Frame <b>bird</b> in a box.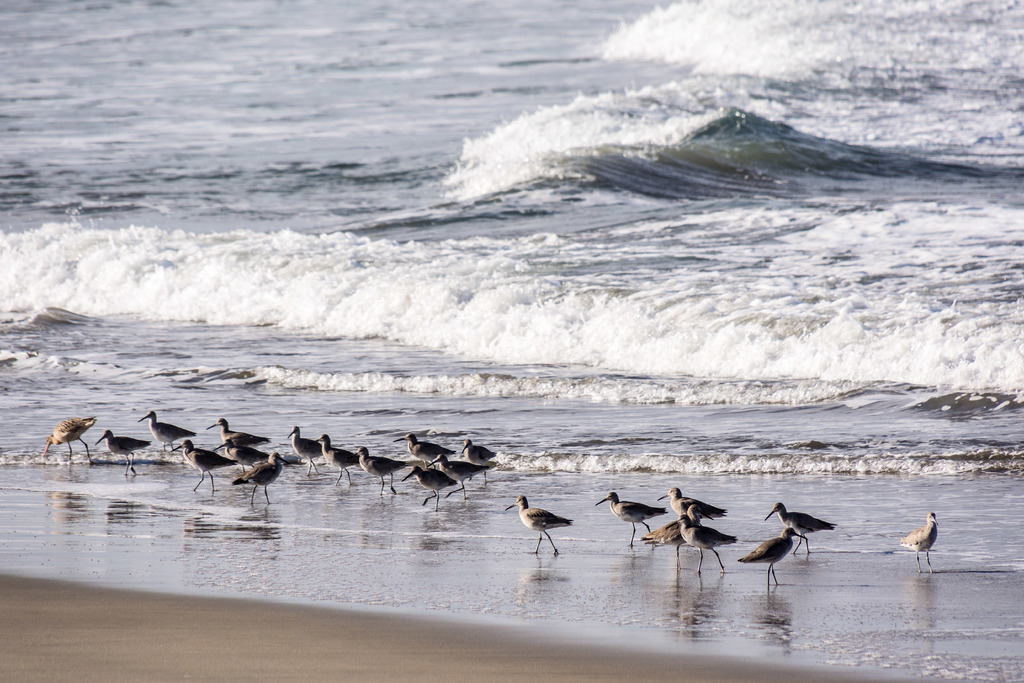
[x1=228, y1=451, x2=312, y2=501].
